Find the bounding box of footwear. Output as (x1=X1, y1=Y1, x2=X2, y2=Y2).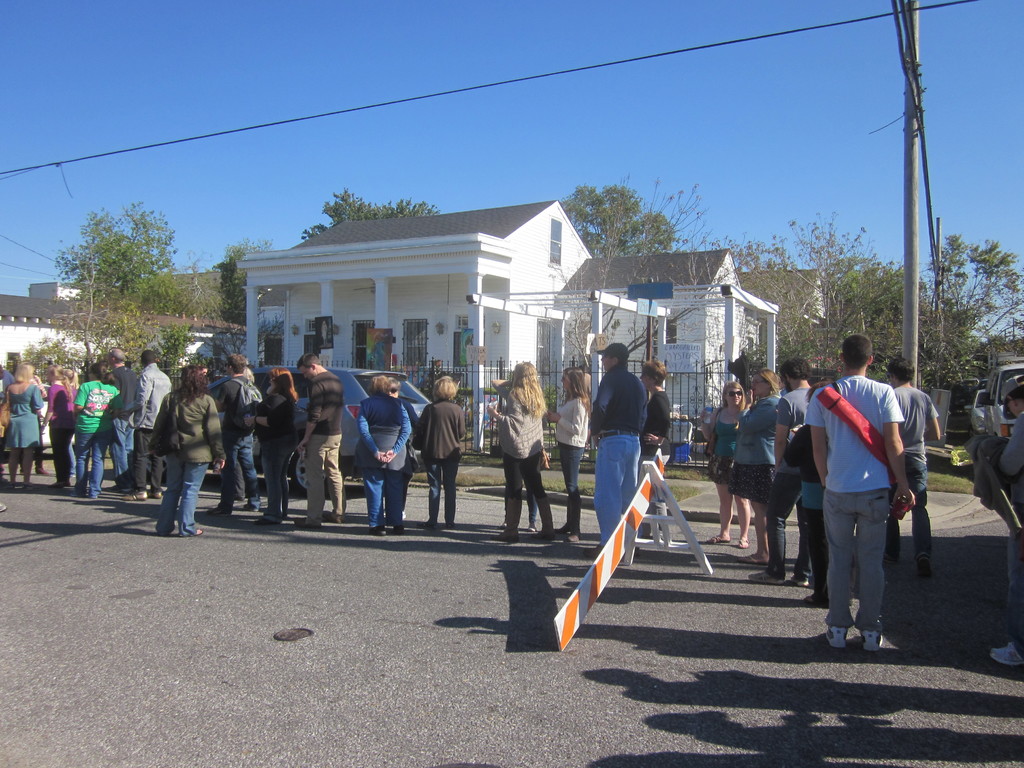
(x1=145, y1=483, x2=161, y2=504).
